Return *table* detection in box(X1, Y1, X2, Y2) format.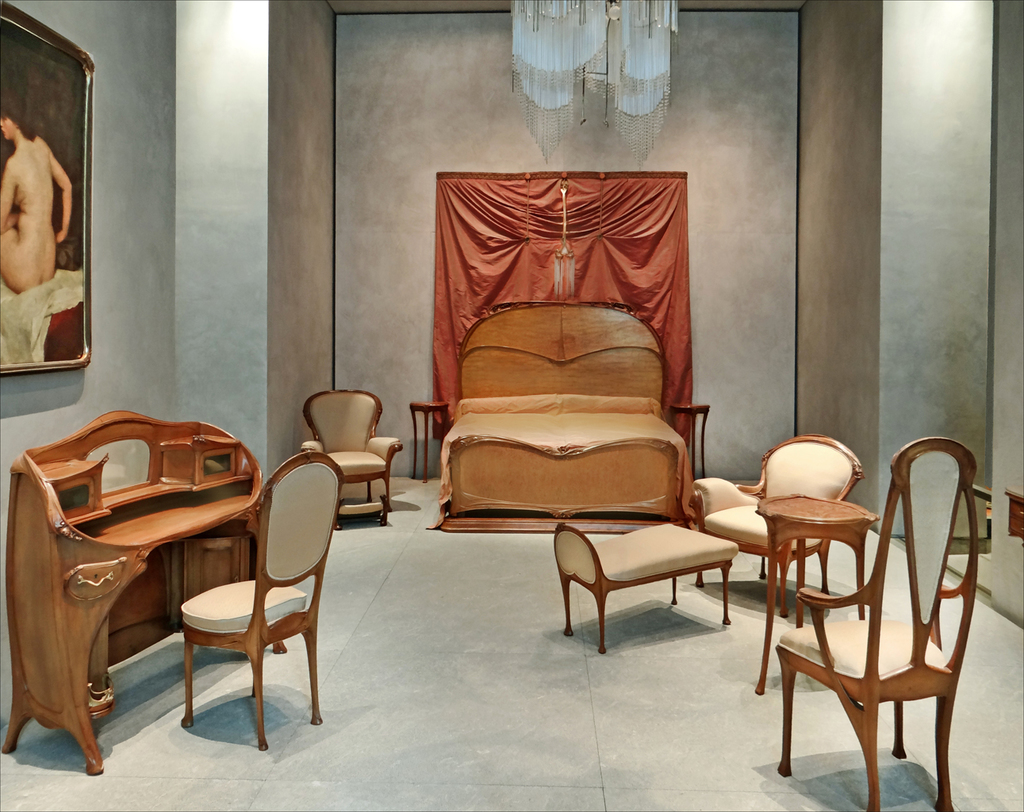
box(408, 403, 448, 485).
